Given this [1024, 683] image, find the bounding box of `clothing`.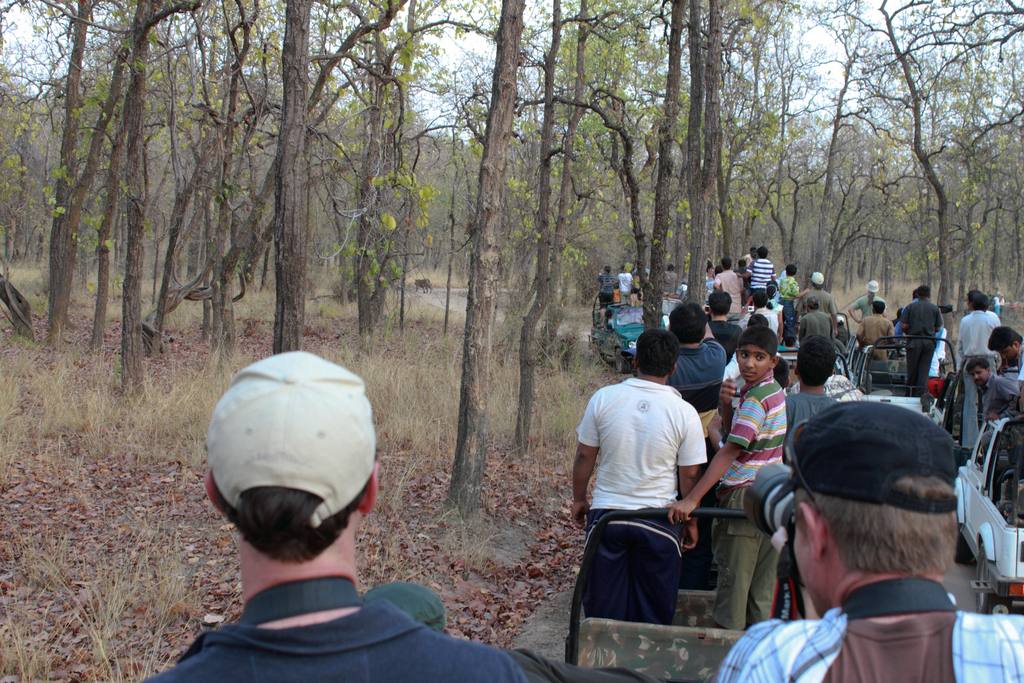
[left=669, top=334, right=719, bottom=464].
